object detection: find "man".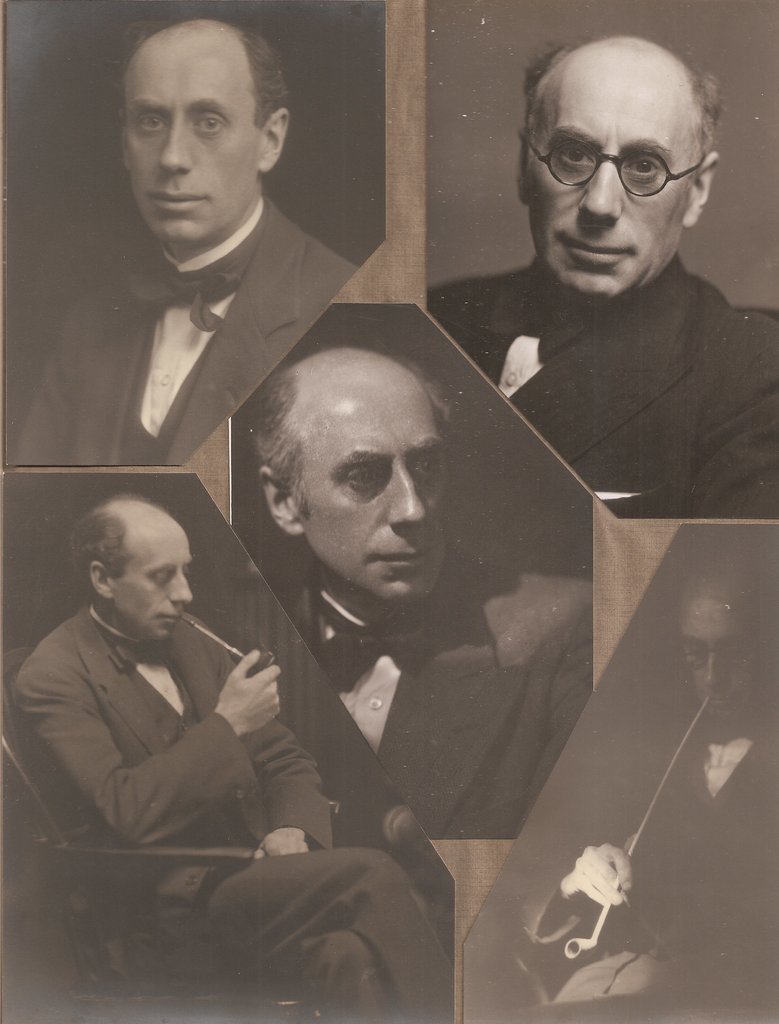
select_region(428, 35, 778, 515).
